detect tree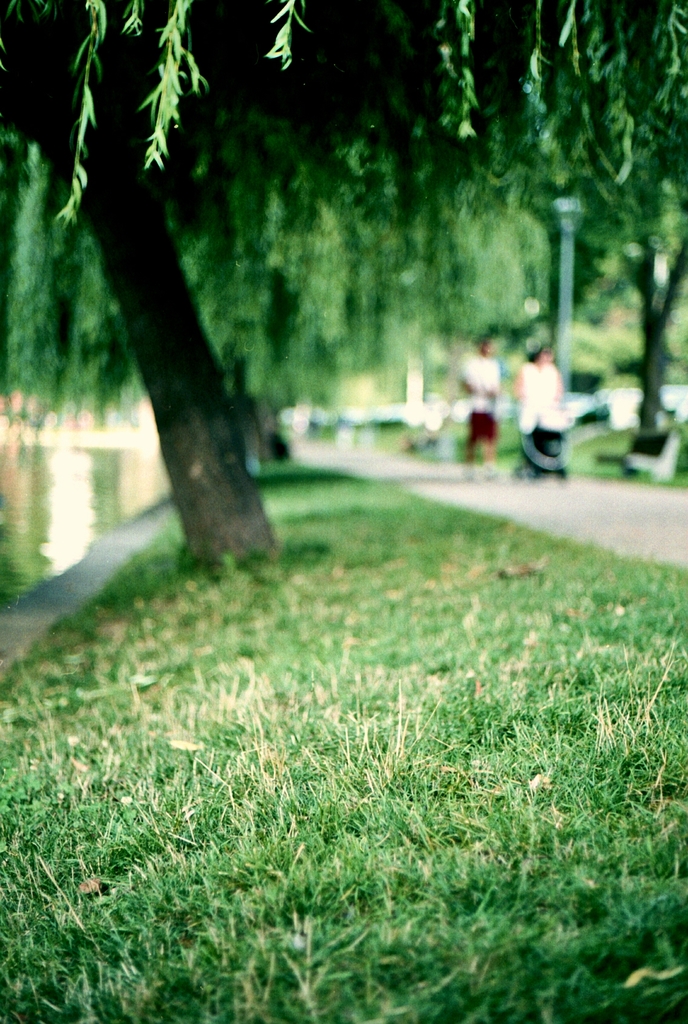
(0,0,589,570)
